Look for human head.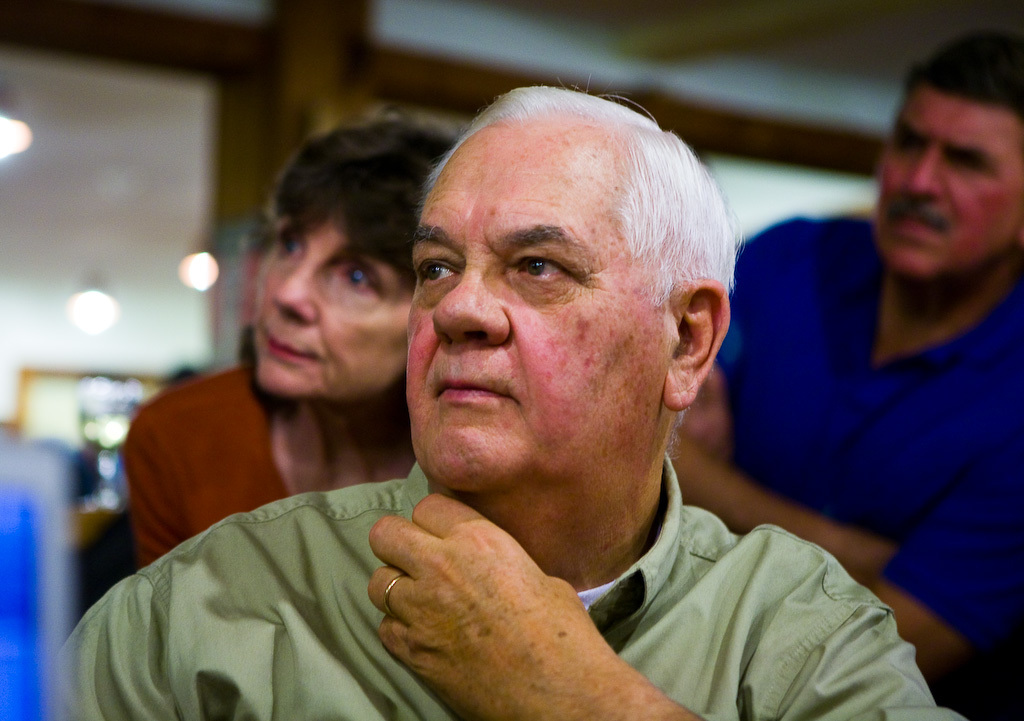
Found: bbox=(252, 104, 465, 416).
